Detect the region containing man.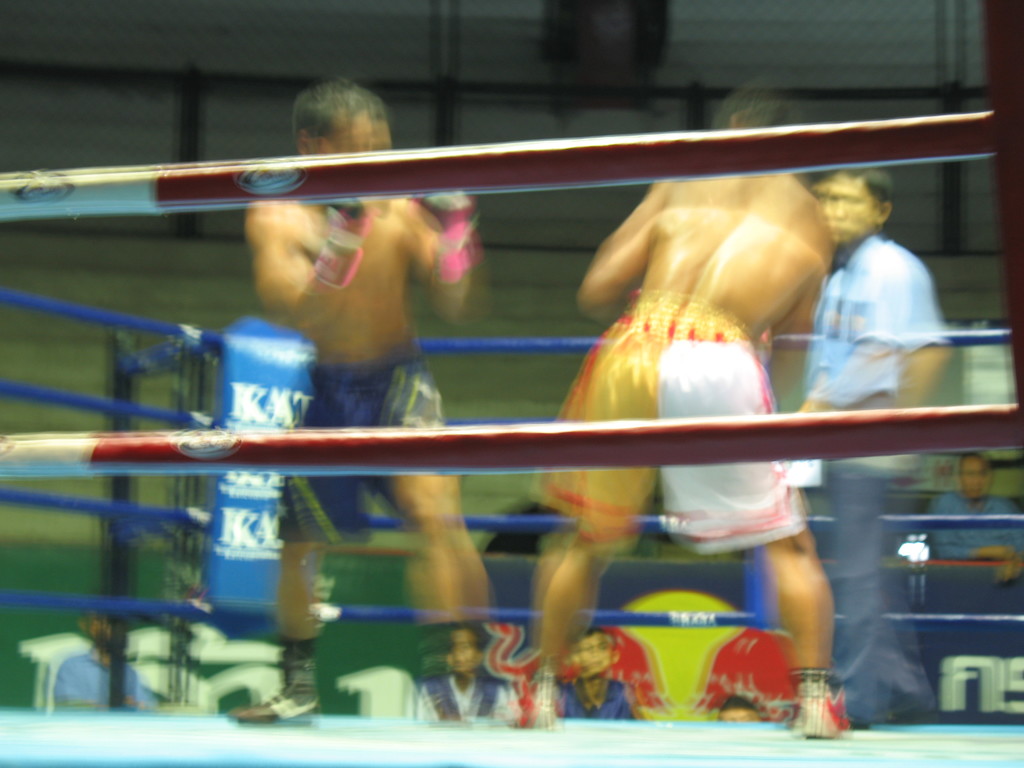
(214, 76, 500, 737).
